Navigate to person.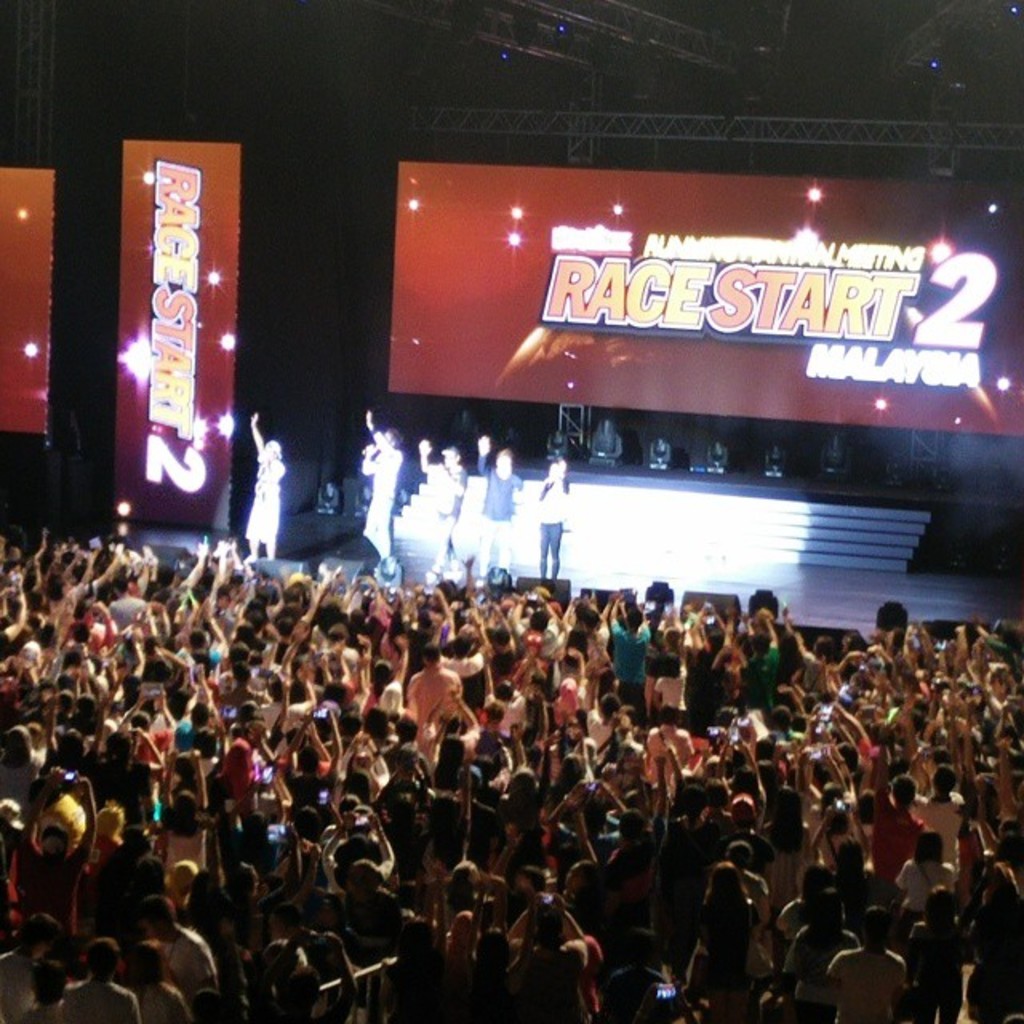
Navigation target: x1=243, y1=413, x2=290, y2=550.
